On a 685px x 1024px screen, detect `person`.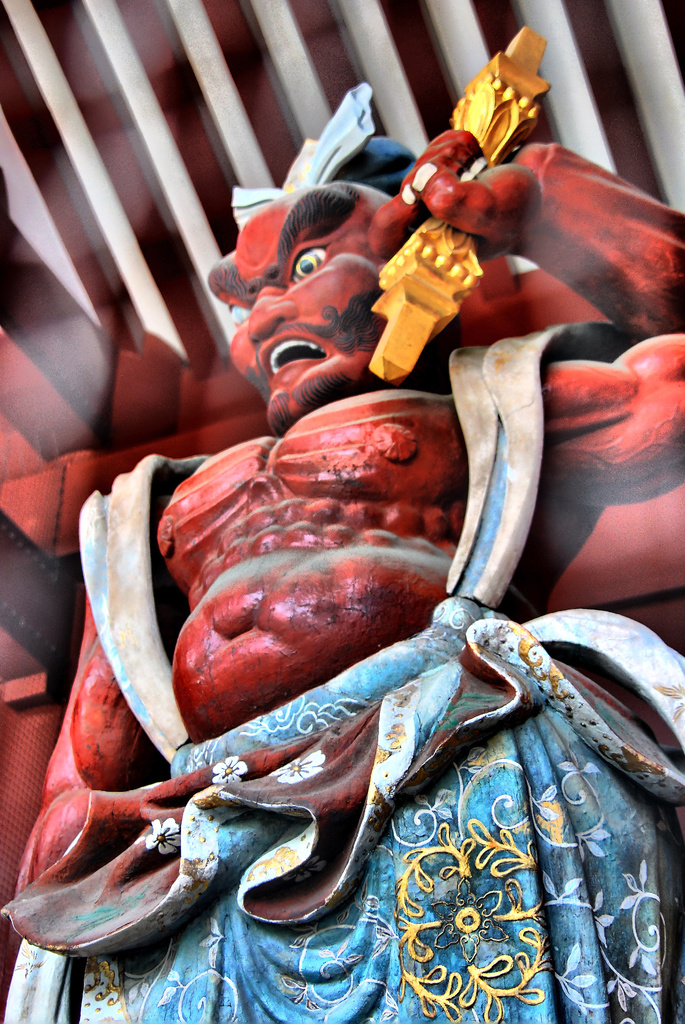
BBox(0, 78, 684, 1023).
